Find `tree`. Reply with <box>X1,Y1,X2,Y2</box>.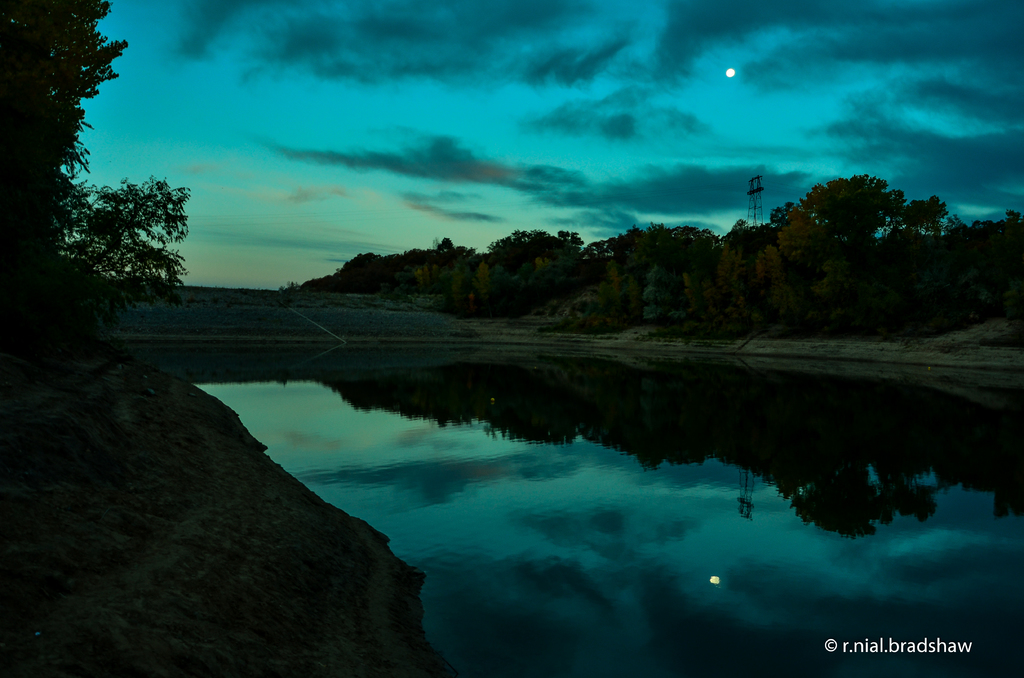
<box>0,0,122,290</box>.
